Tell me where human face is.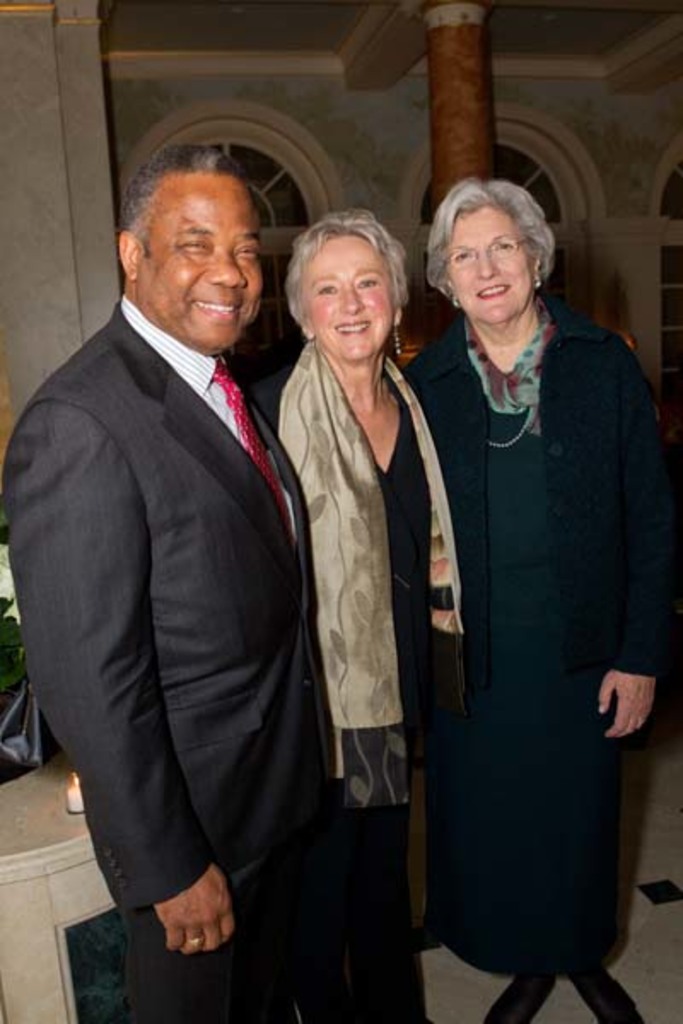
human face is at (x1=306, y1=236, x2=400, y2=364).
